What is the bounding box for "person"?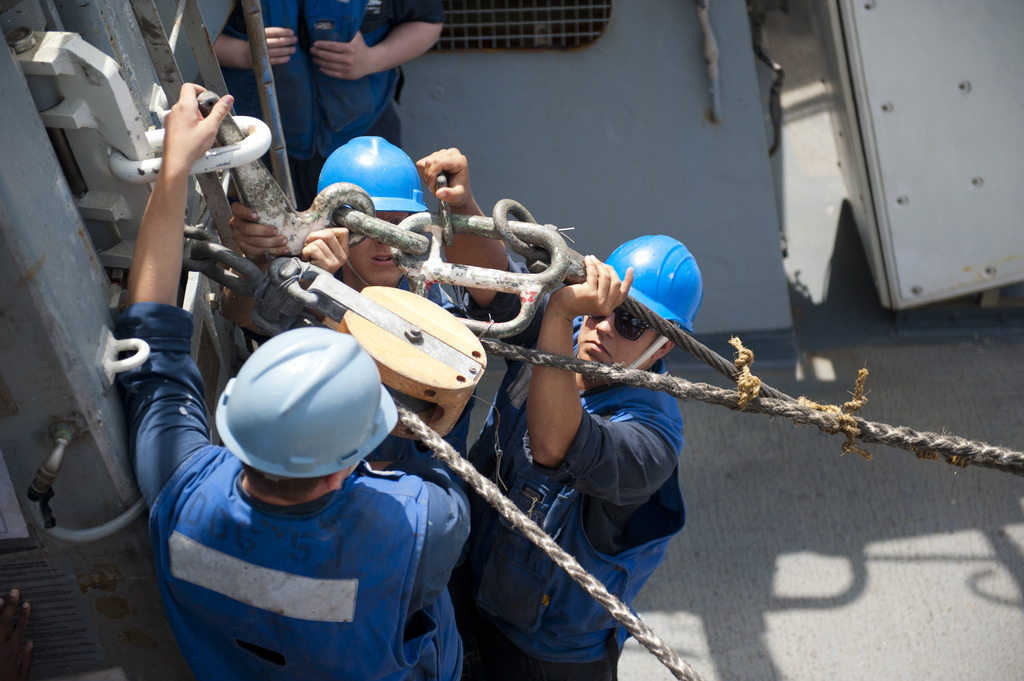
locate(206, 0, 447, 214).
